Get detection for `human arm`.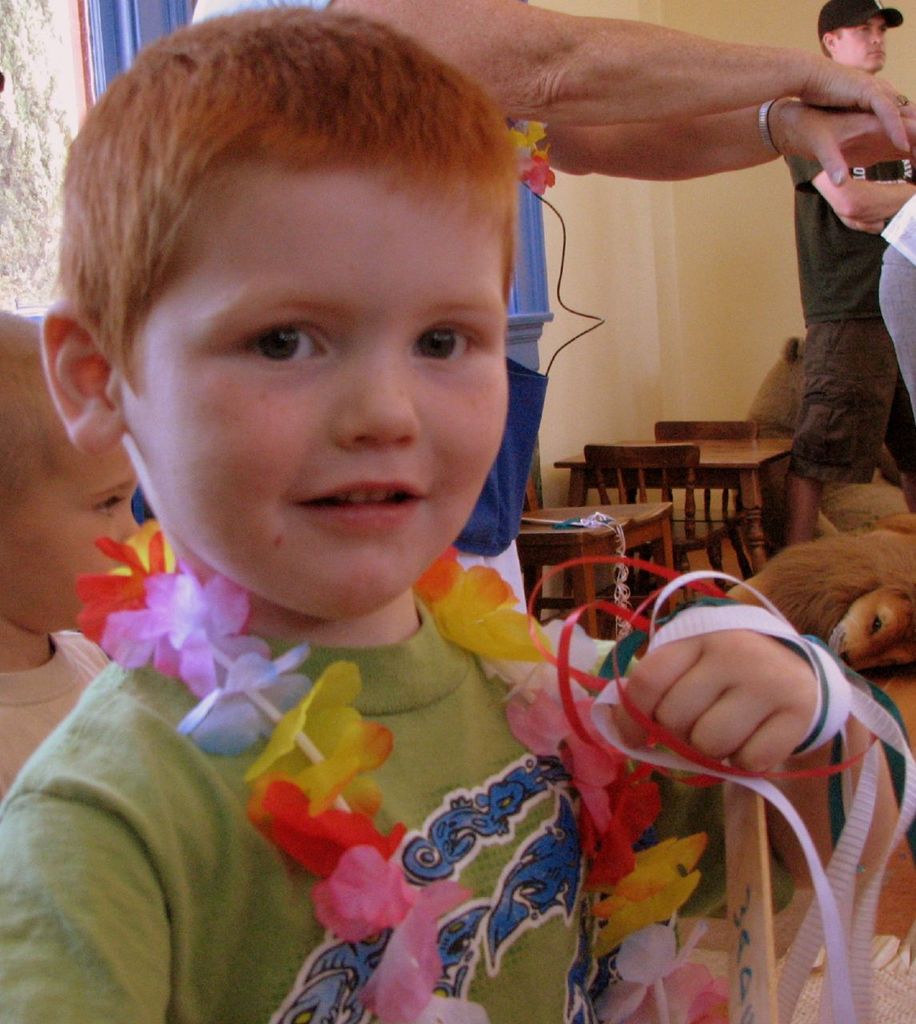
Detection: bbox=(672, 96, 915, 182).
